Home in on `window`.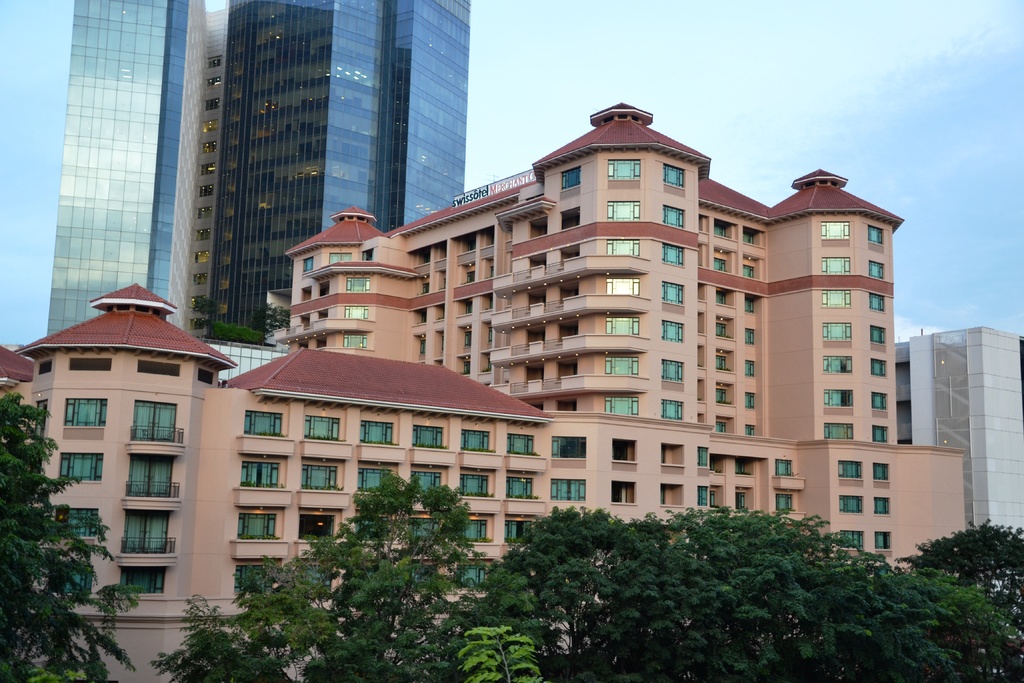
Homed in at rect(303, 415, 342, 440).
